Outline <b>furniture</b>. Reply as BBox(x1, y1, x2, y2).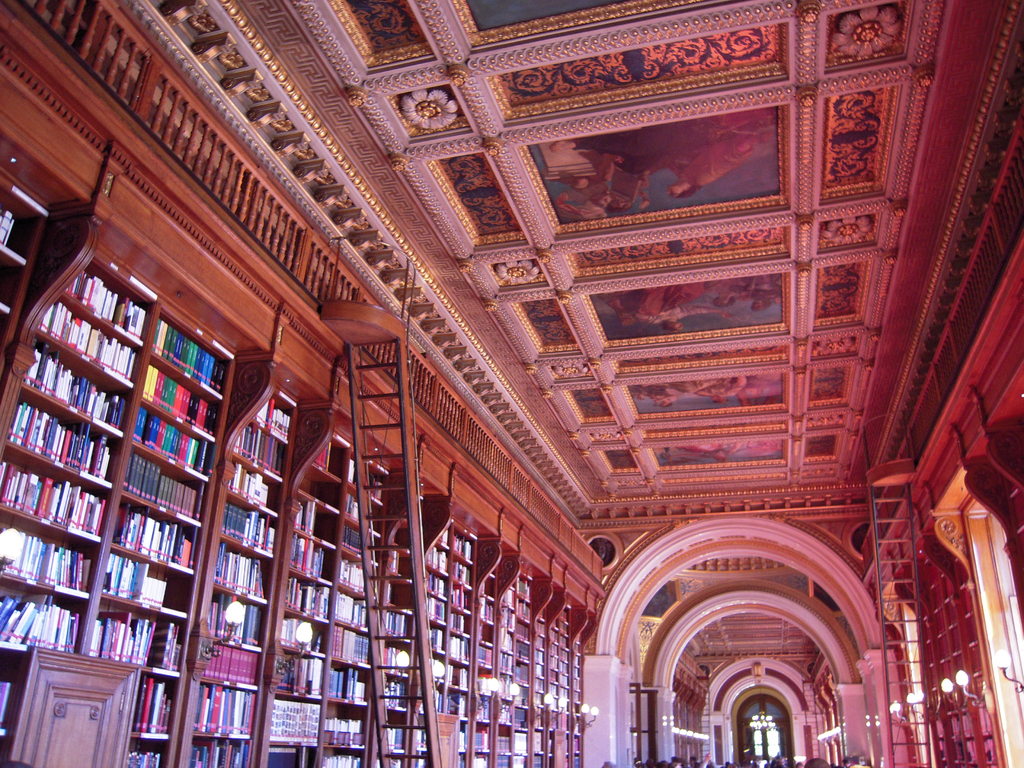
BBox(0, 643, 144, 767).
